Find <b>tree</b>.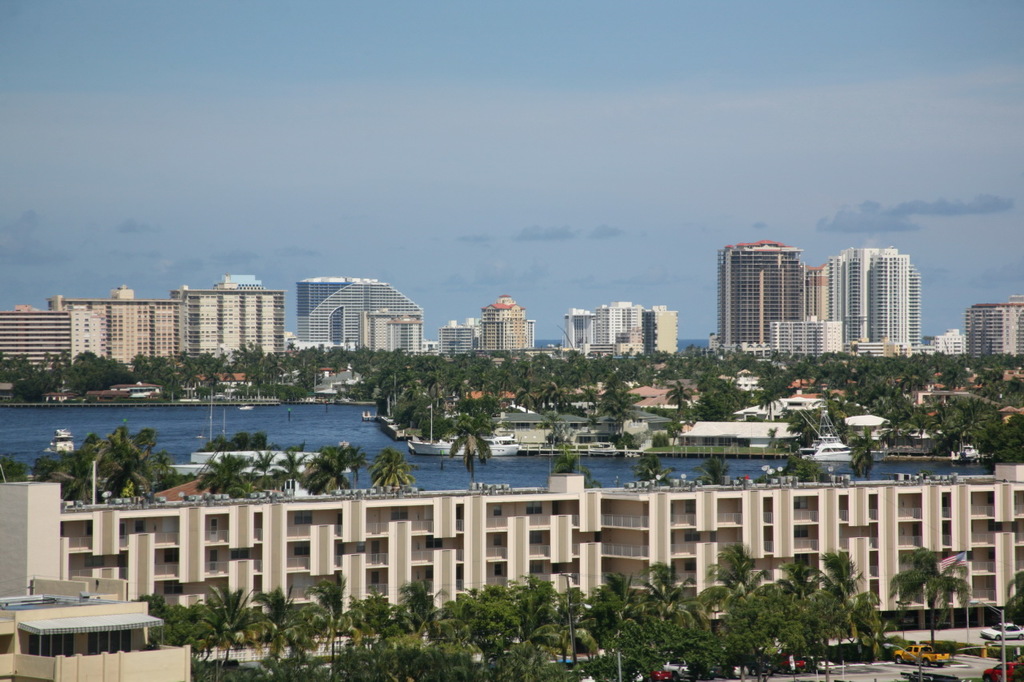
(x1=667, y1=377, x2=698, y2=414).
